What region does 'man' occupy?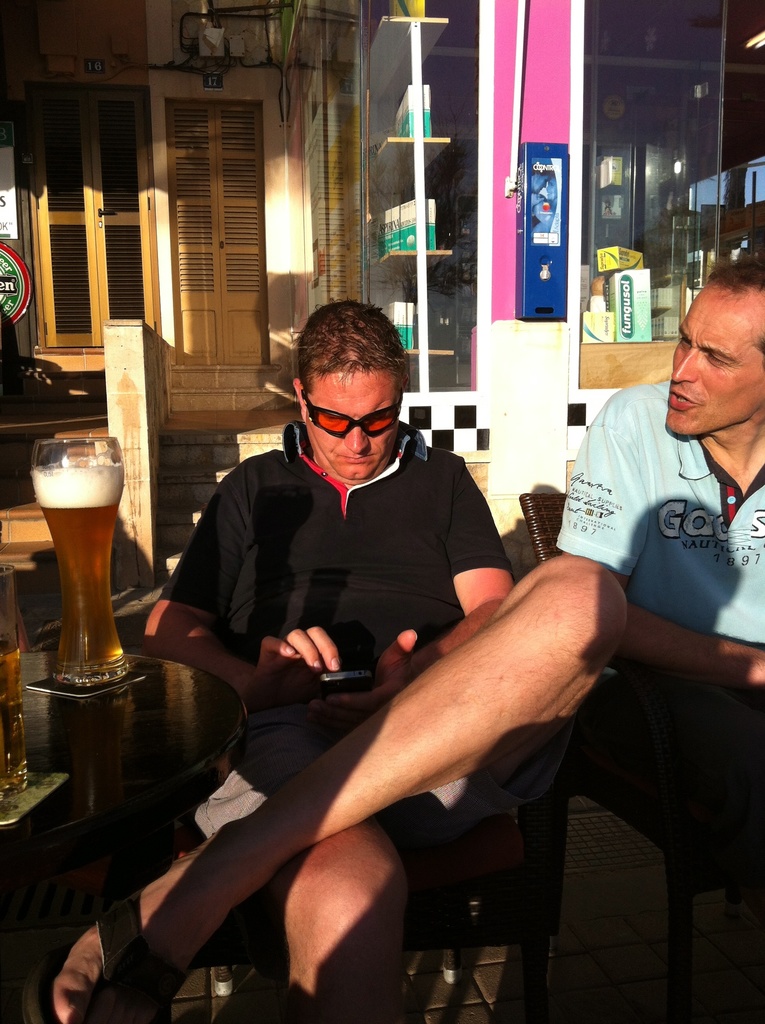
select_region(45, 260, 764, 1023).
